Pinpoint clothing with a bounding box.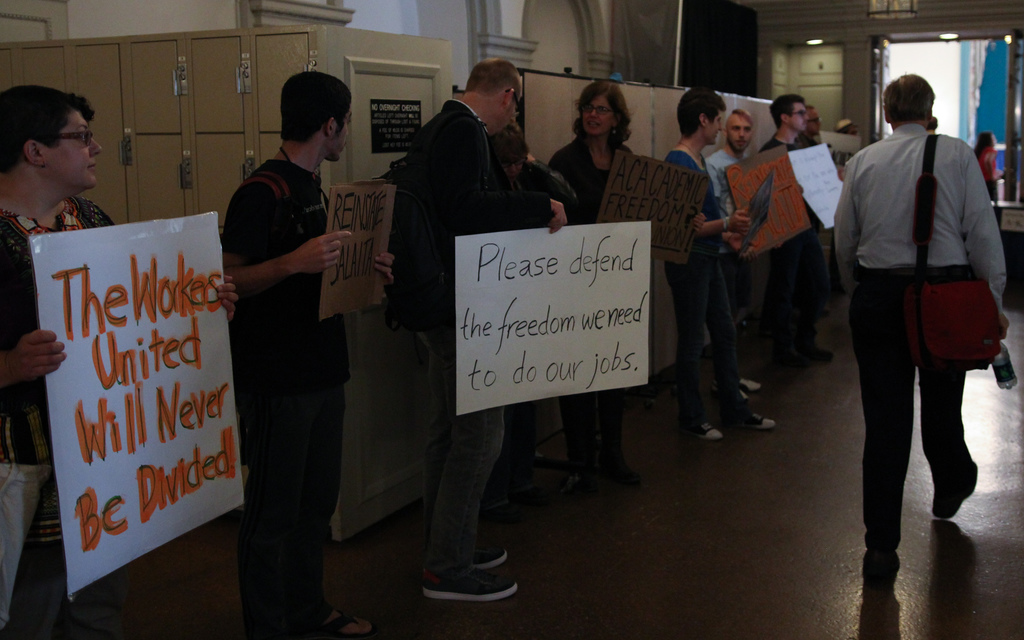
(x1=546, y1=135, x2=659, y2=299).
